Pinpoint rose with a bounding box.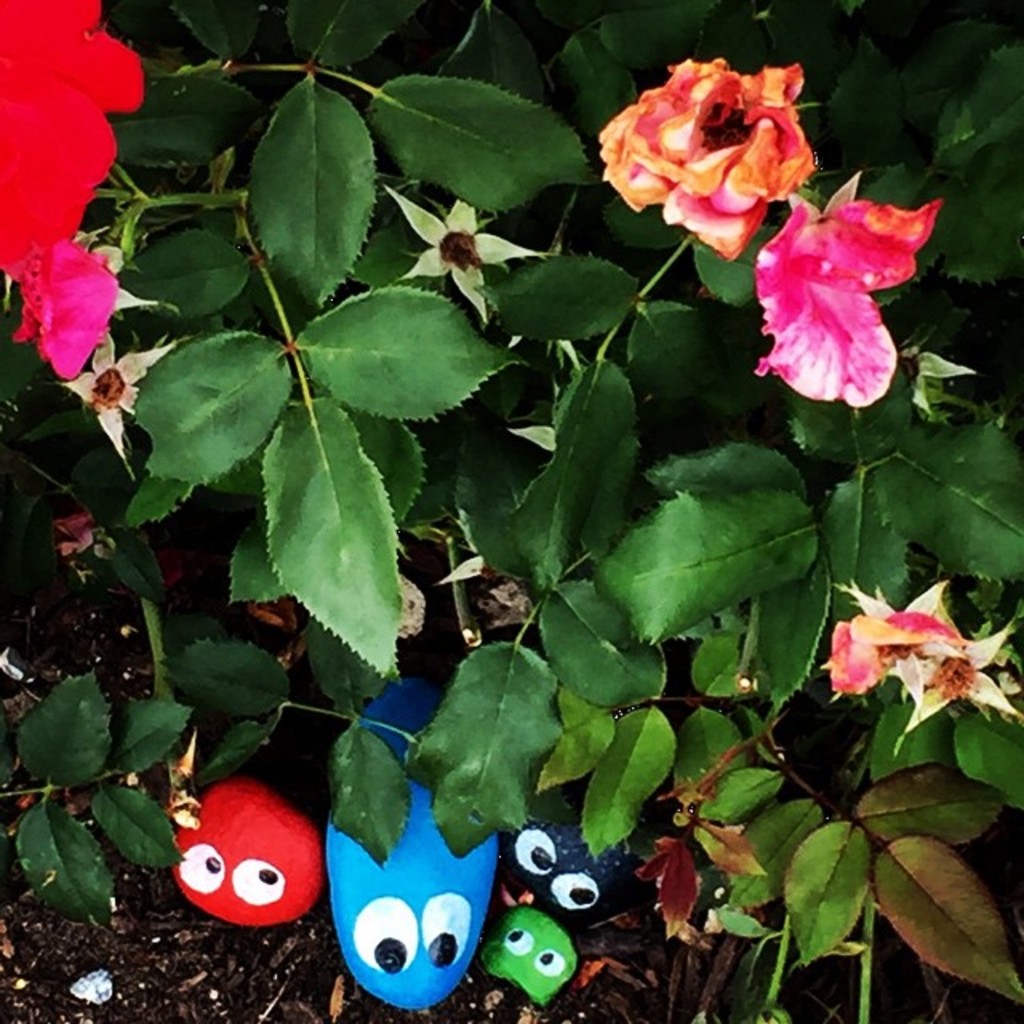
[x1=0, y1=0, x2=142, y2=278].
